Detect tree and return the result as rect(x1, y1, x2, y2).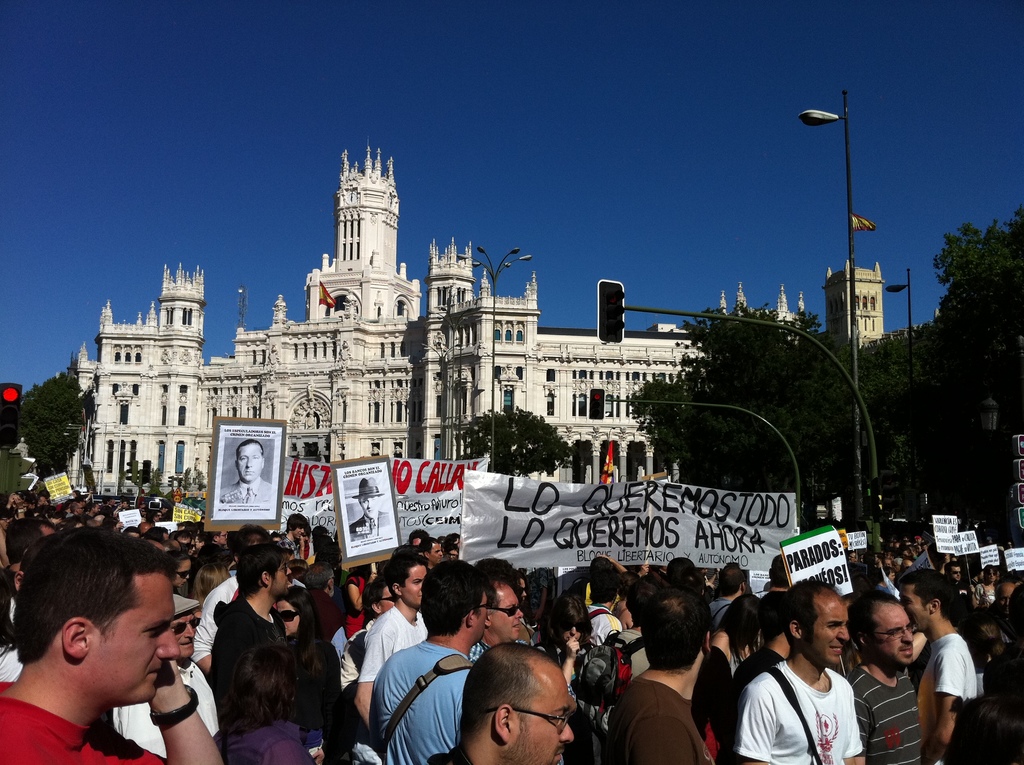
rect(915, 186, 1018, 537).
